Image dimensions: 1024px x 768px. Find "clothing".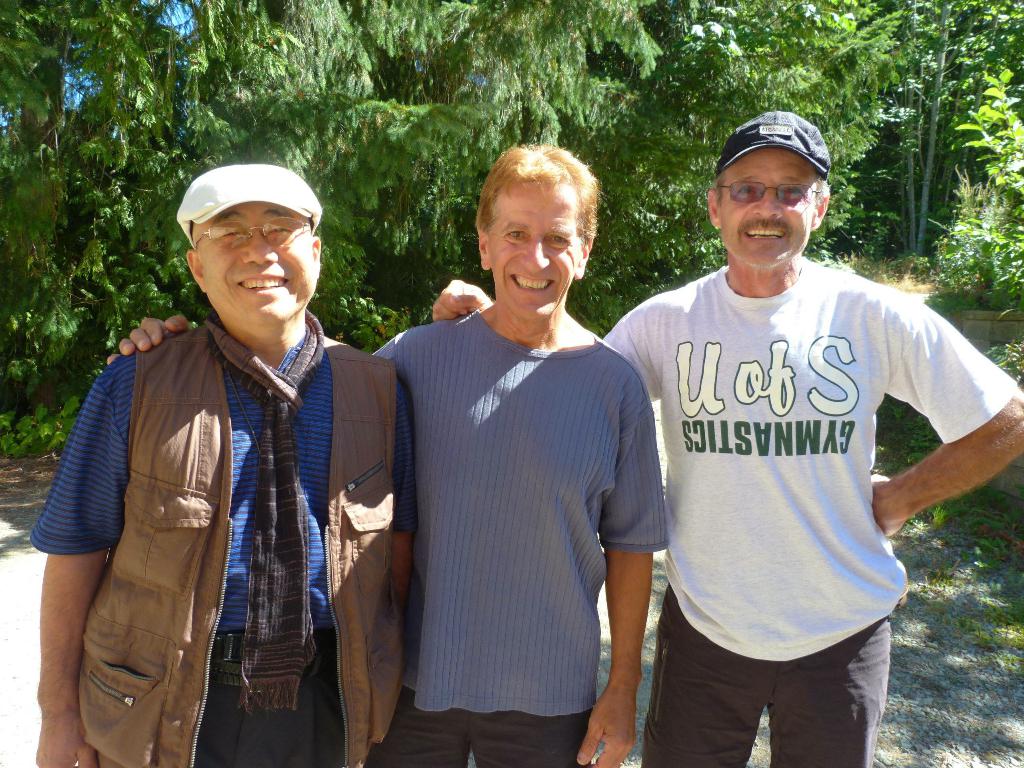
rect(370, 310, 671, 767).
